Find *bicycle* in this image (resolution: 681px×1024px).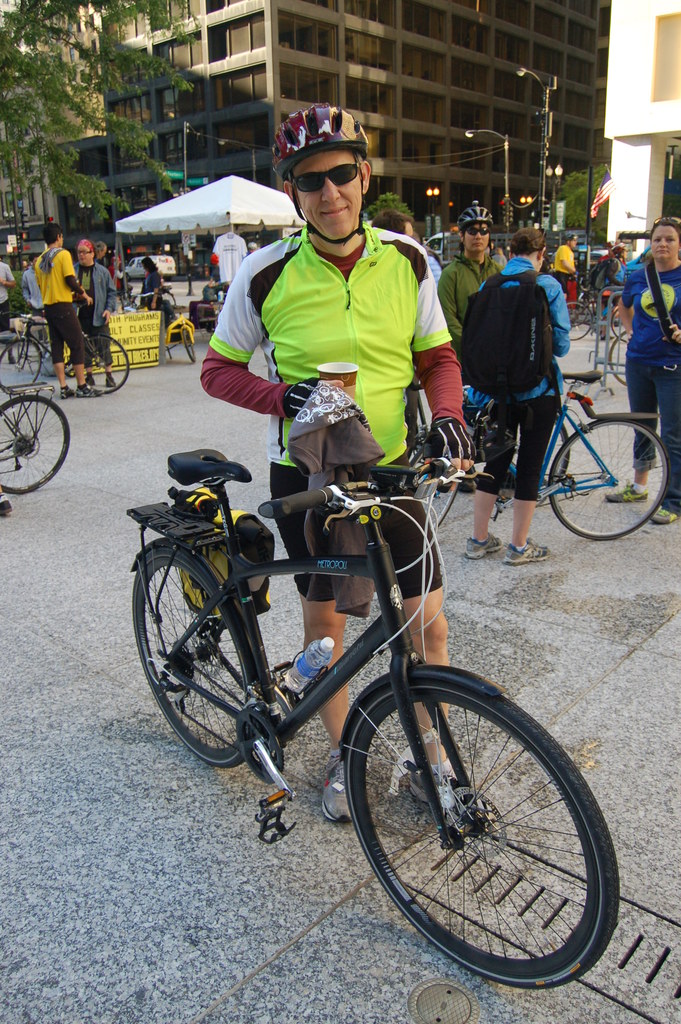
rect(546, 299, 596, 346).
